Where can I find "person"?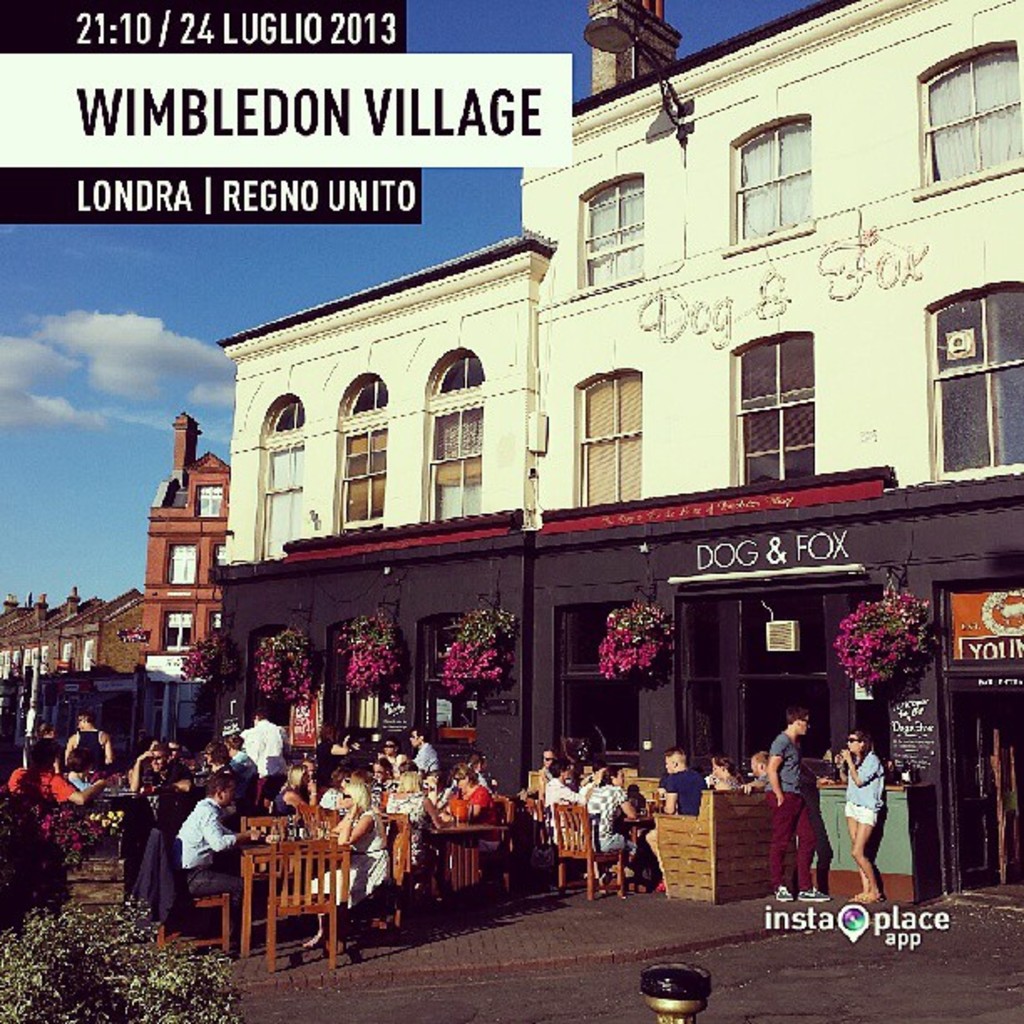
You can find it at [410, 723, 440, 770].
